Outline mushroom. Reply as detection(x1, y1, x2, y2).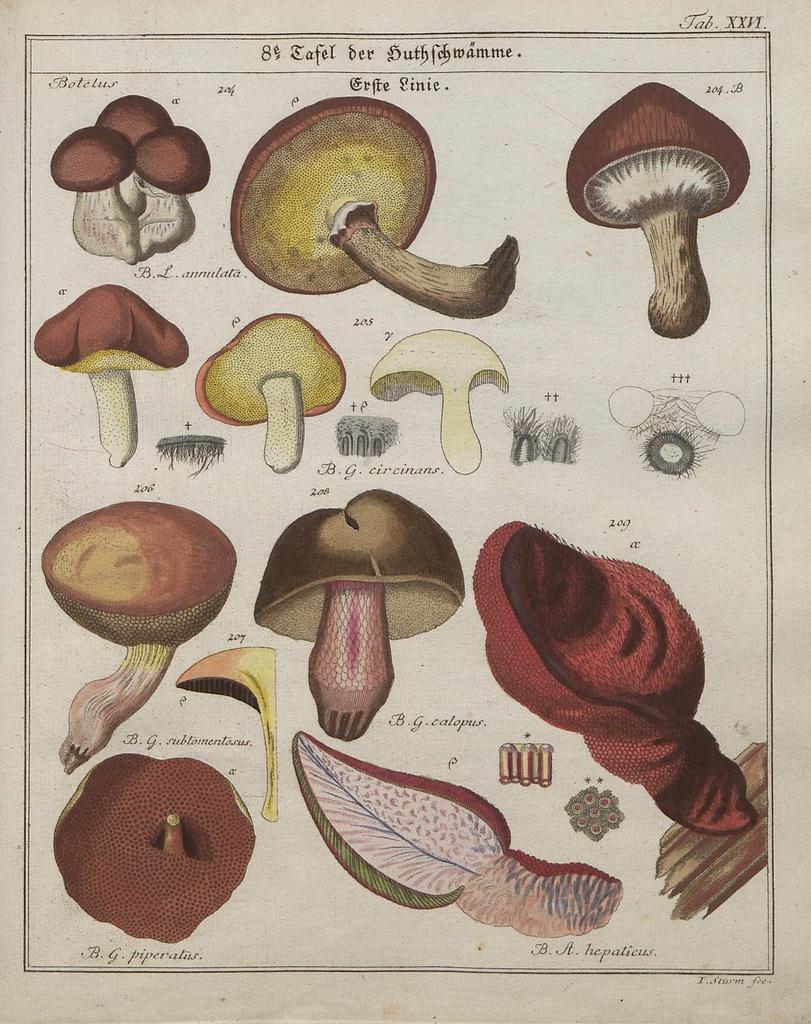
detection(562, 82, 750, 336).
